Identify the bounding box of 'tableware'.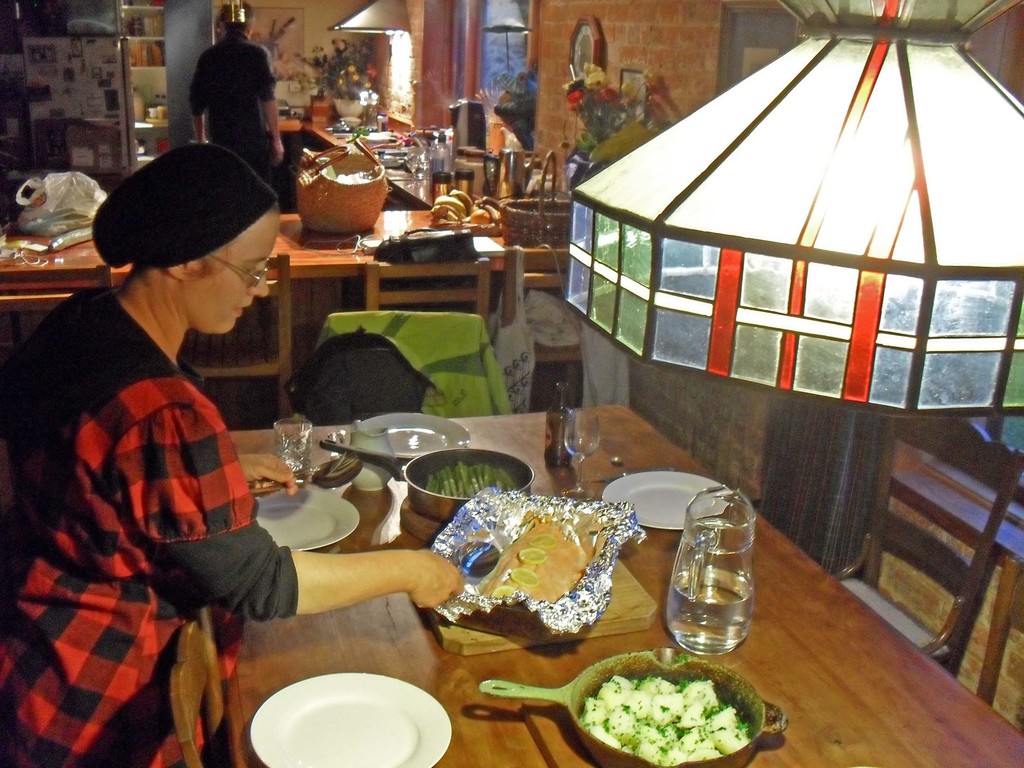
pyautogui.locateOnScreen(476, 639, 787, 767).
